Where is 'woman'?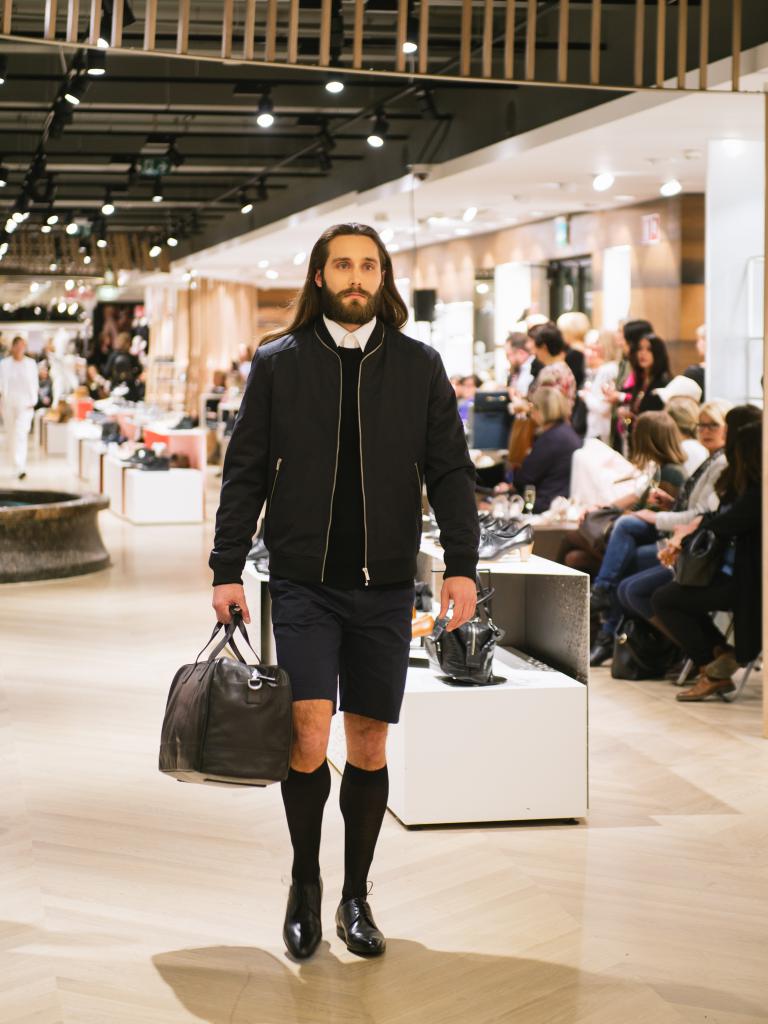
pyautogui.locateOnScreen(618, 333, 674, 451).
